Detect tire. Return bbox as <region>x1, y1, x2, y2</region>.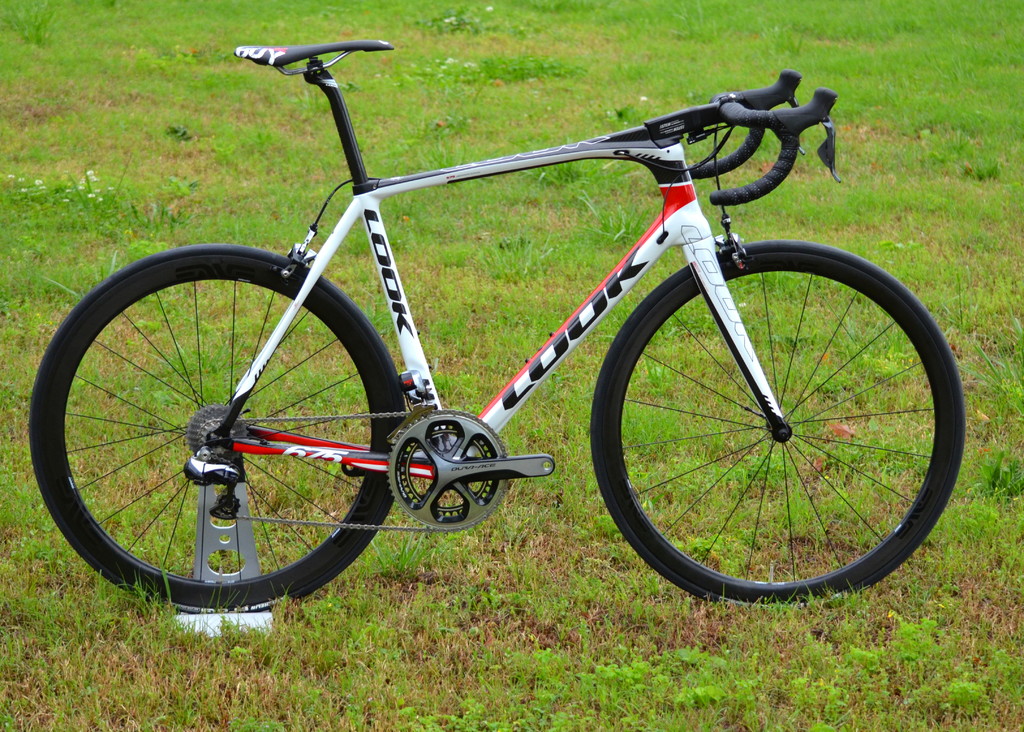
<region>29, 241, 423, 612</region>.
